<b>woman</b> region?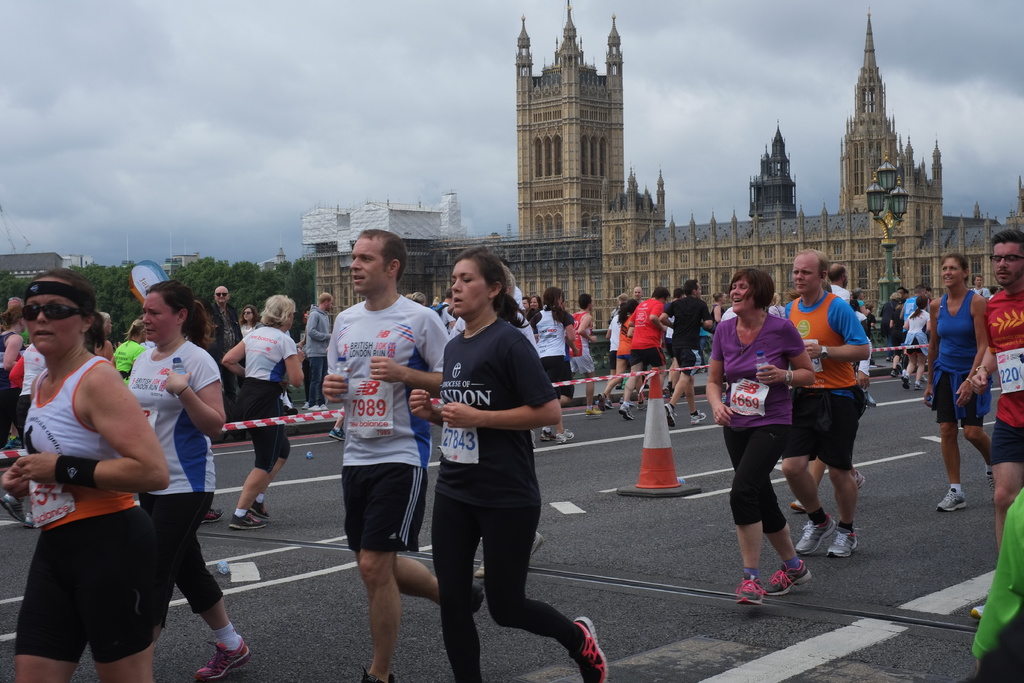
<box>701,269,817,617</box>
